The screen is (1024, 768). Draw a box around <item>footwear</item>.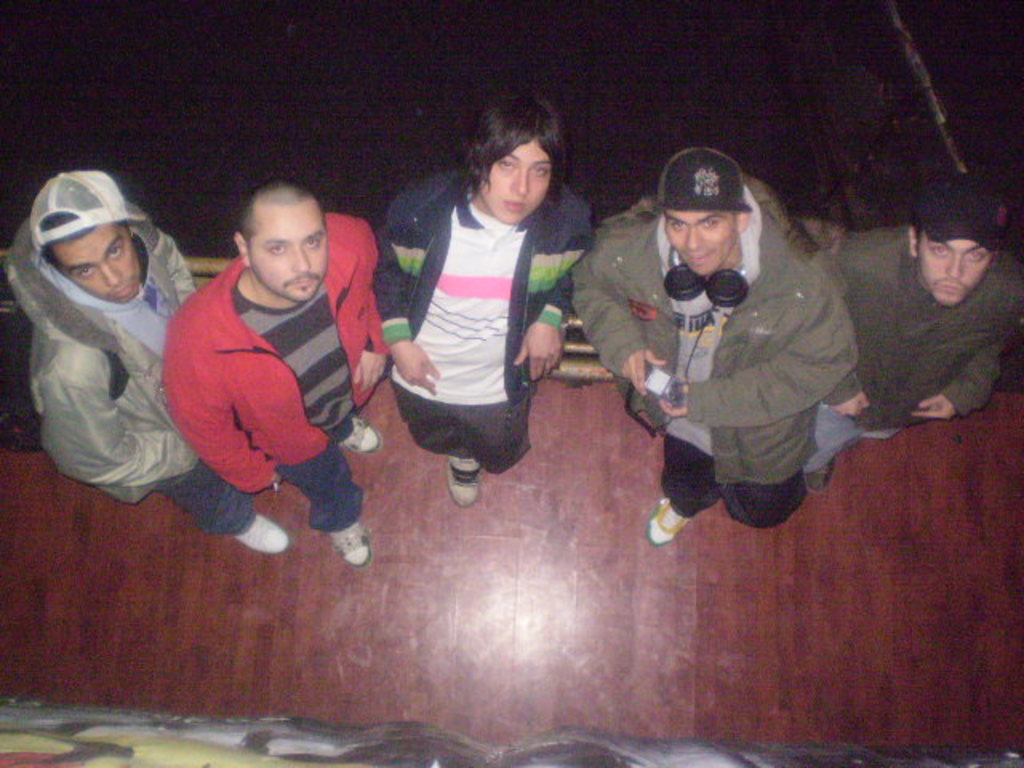
x1=442 y1=454 x2=478 y2=510.
